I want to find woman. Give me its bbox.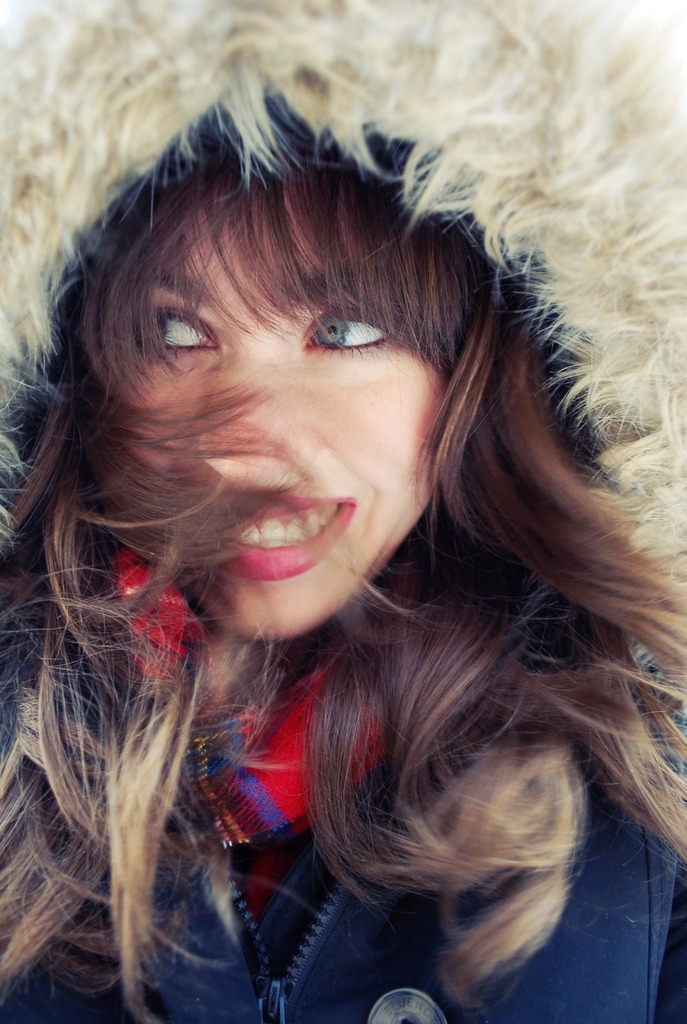
Rect(0, 0, 686, 1023).
